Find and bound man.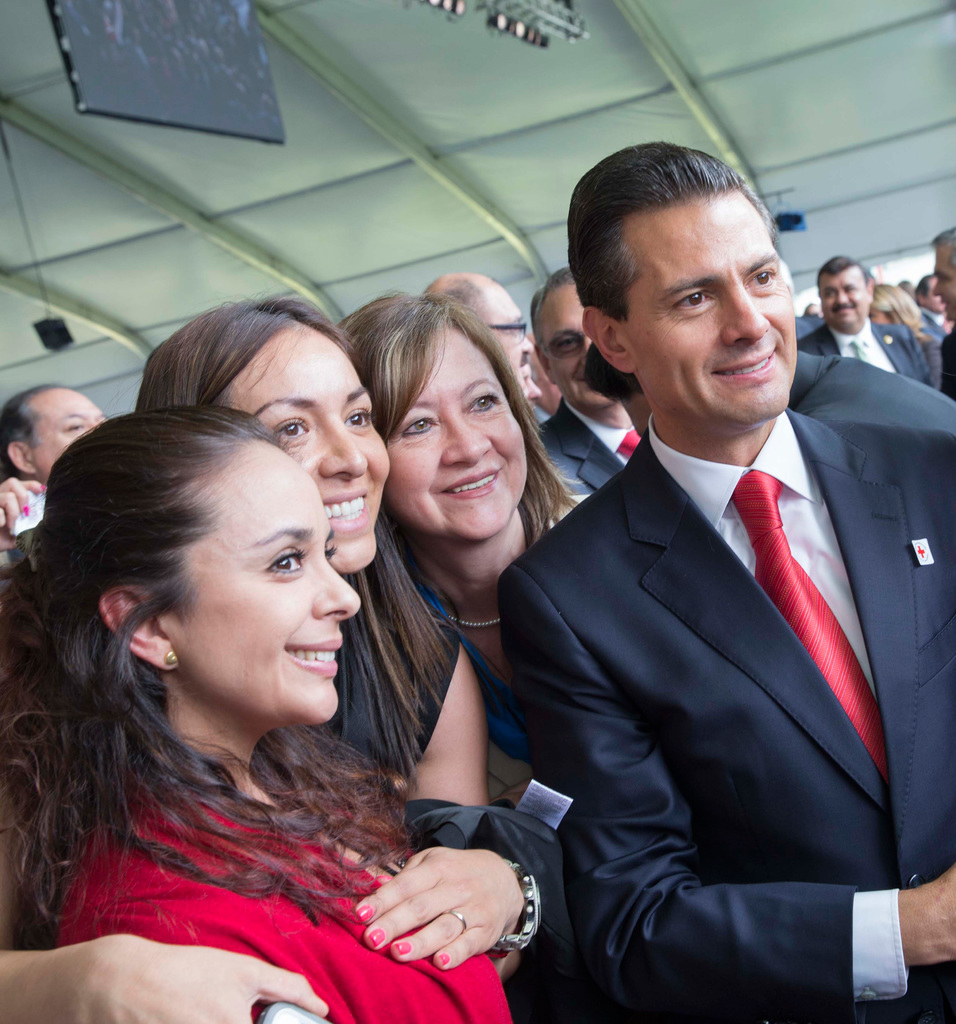
Bound: x1=787, y1=252, x2=937, y2=390.
